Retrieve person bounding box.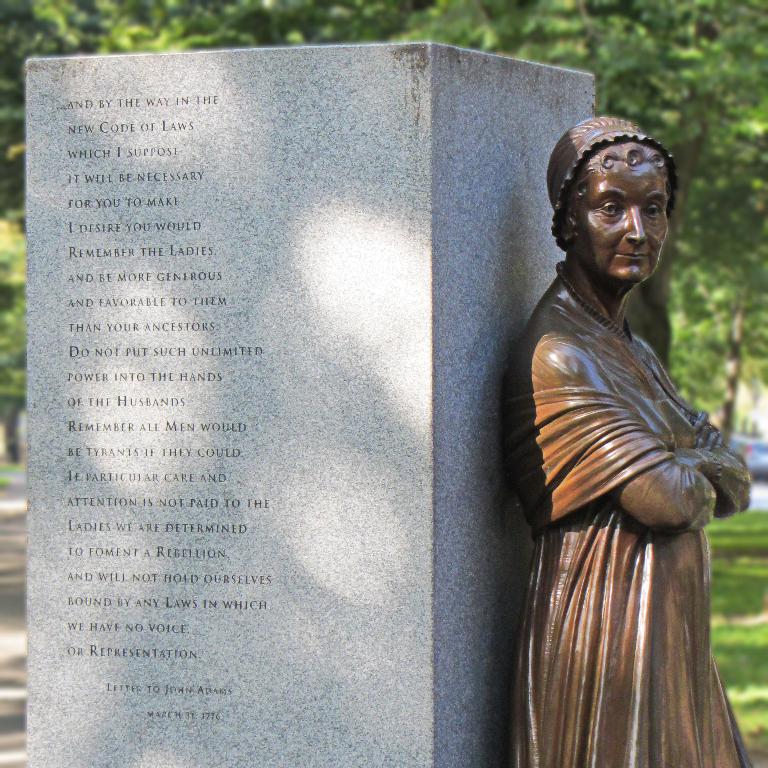
Bounding box: bbox=(493, 96, 756, 767).
